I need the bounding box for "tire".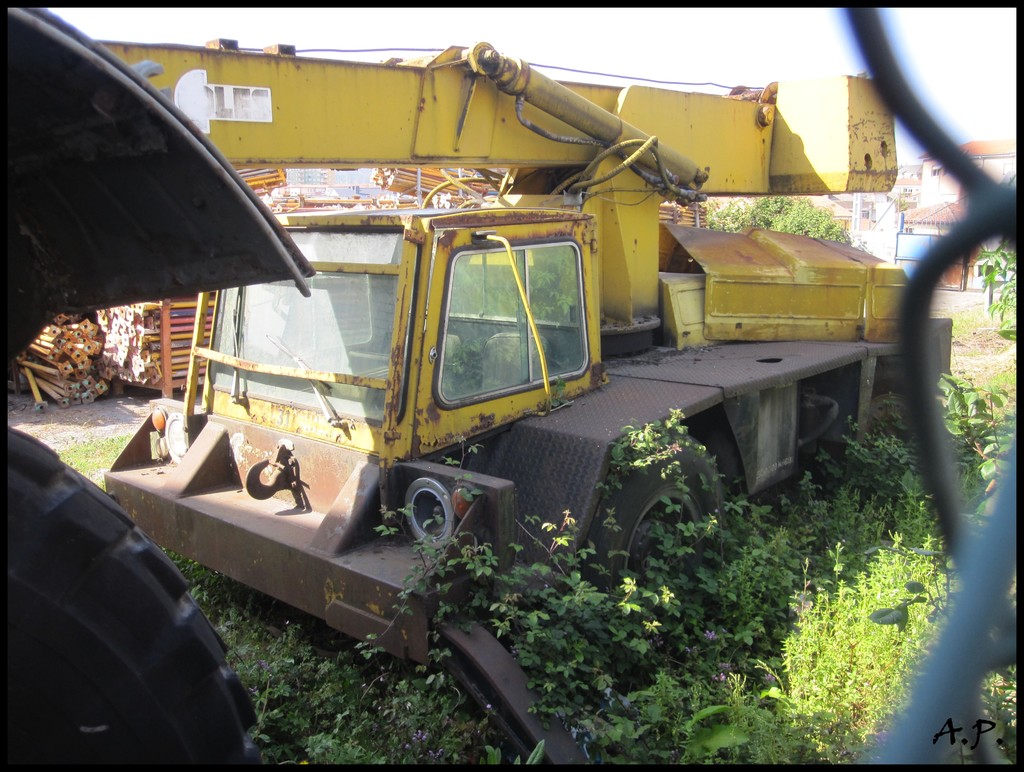
Here it is: {"x1": 56, "y1": 452, "x2": 334, "y2": 742}.
